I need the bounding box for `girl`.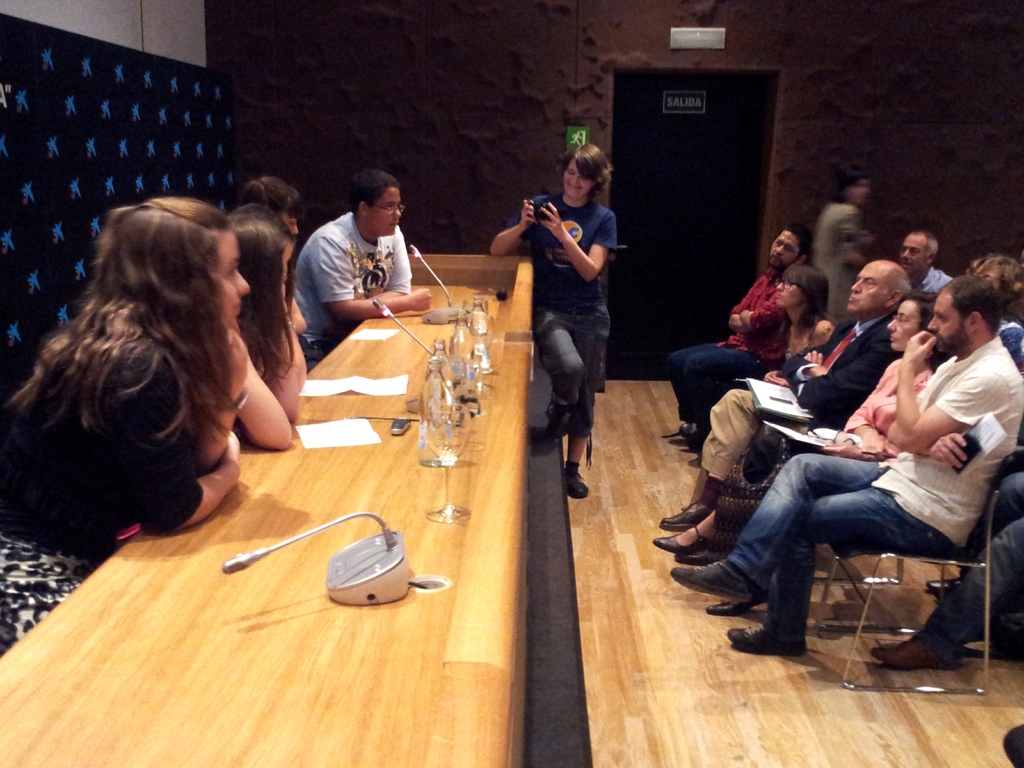
Here it is: (213,204,303,460).
